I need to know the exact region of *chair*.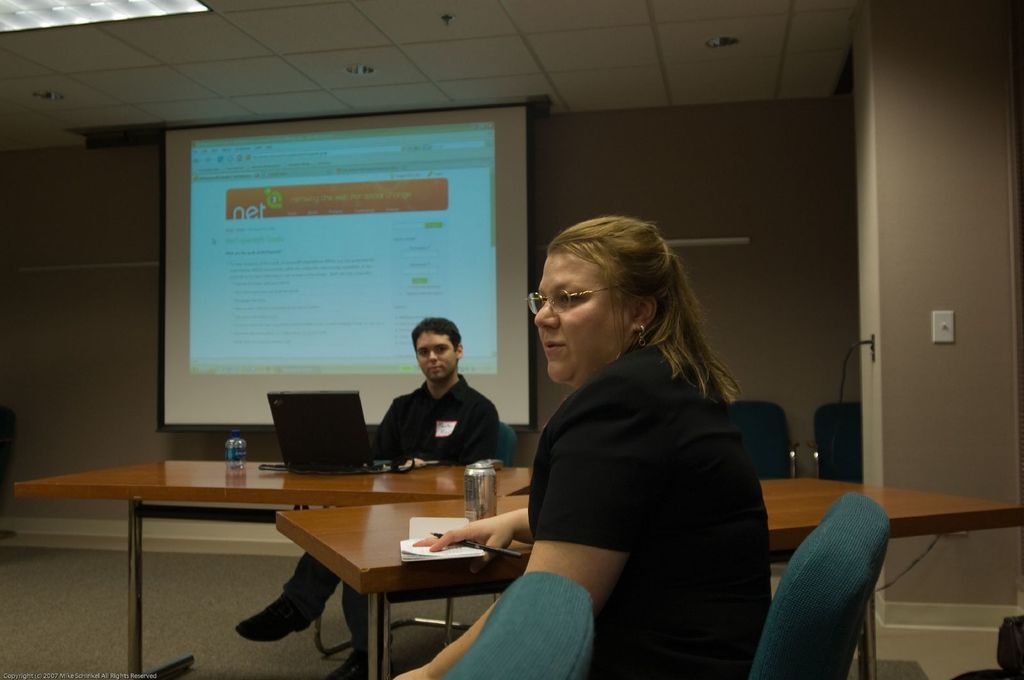
Region: 803:399:870:481.
